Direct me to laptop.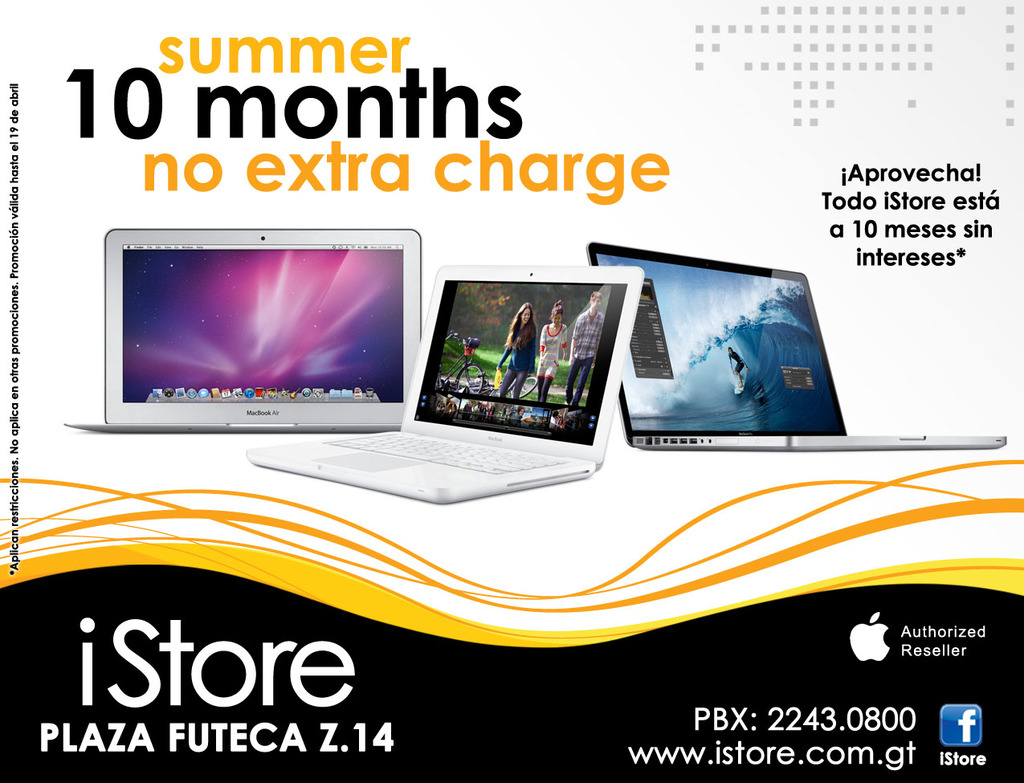
Direction: x1=247, y1=267, x2=643, y2=505.
